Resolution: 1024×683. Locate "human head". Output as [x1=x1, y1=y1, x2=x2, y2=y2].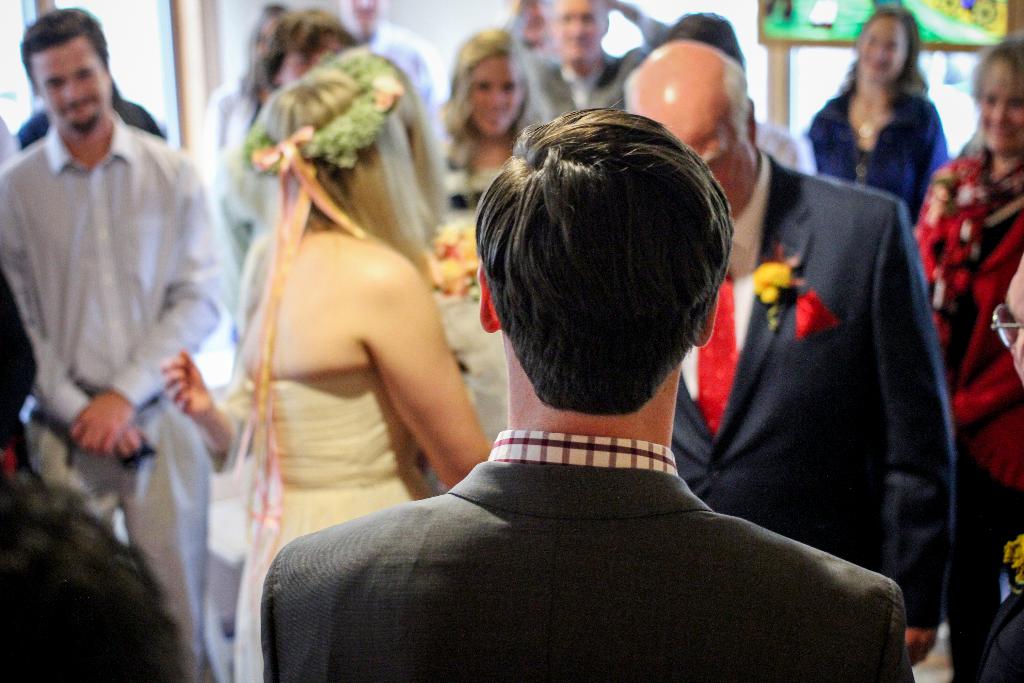
[x1=855, y1=6, x2=918, y2=83].
